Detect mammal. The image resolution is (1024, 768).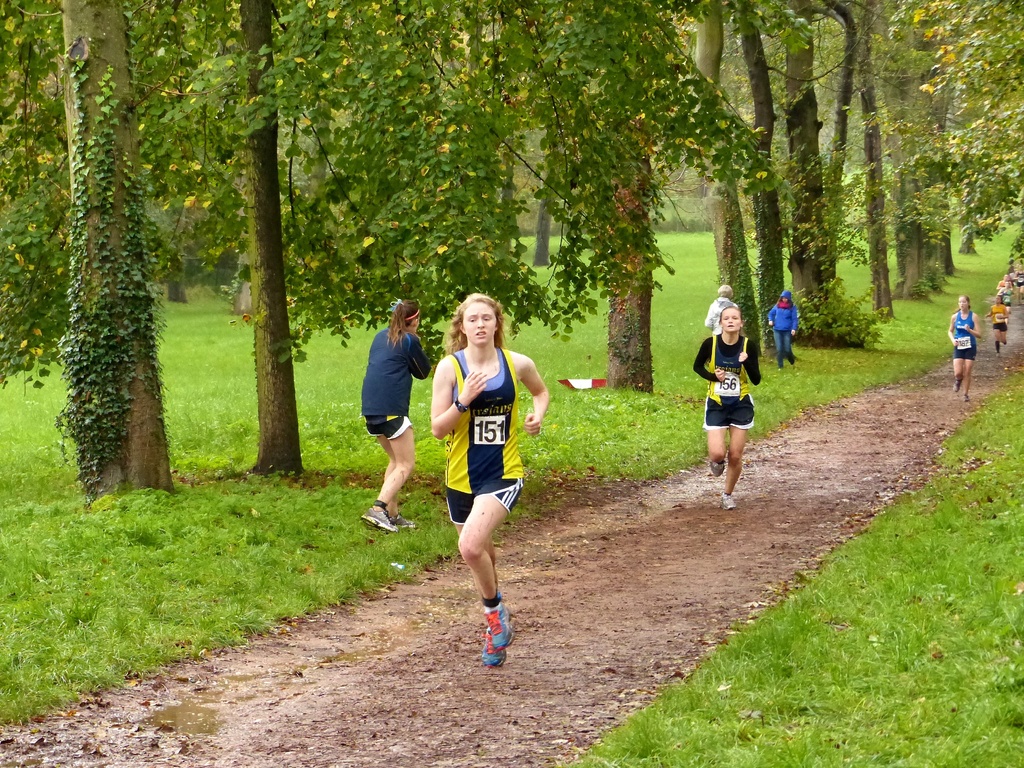
(left=766, top=289, right=802, bottom=374).
